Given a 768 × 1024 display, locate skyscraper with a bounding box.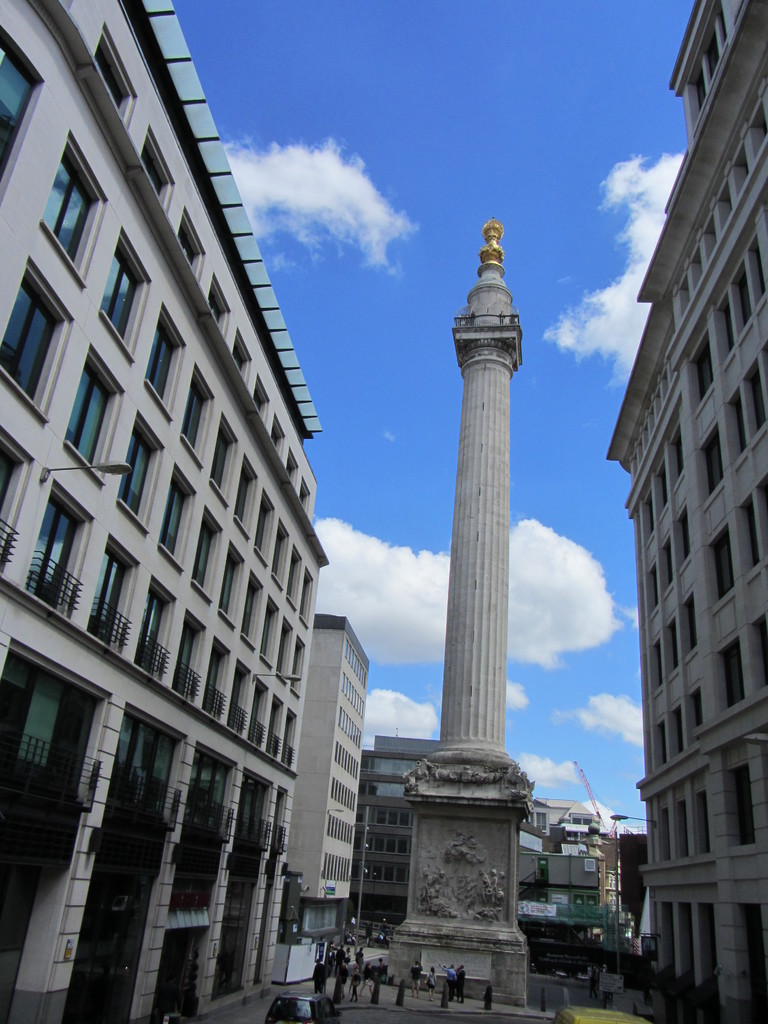
Located: x1=0 y1=1 x2=332 y2=1023.
